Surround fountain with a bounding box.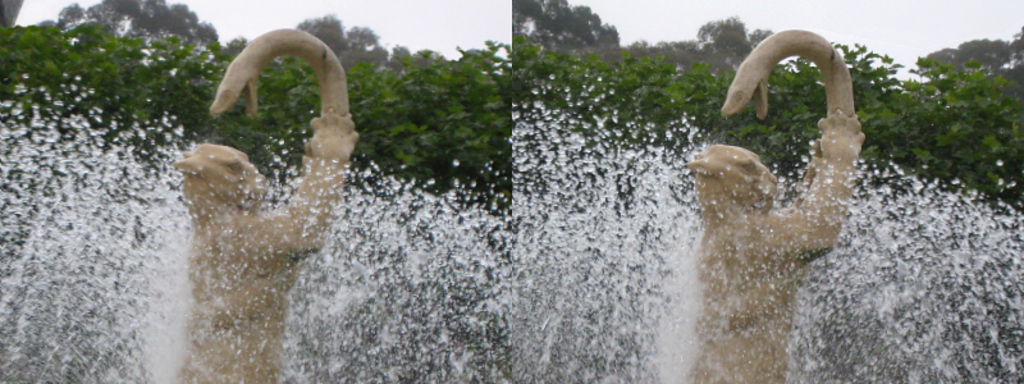
bbox=[493, 40, 1023, 383].
